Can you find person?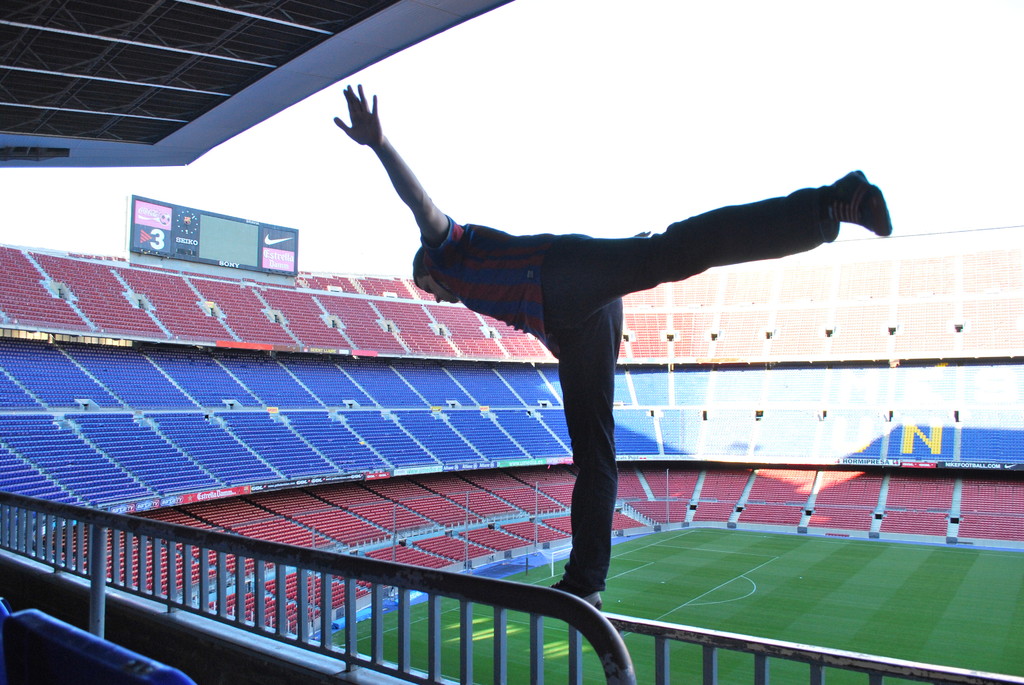
Yes, bounding box: select_region(319, 80, 875, 597).
